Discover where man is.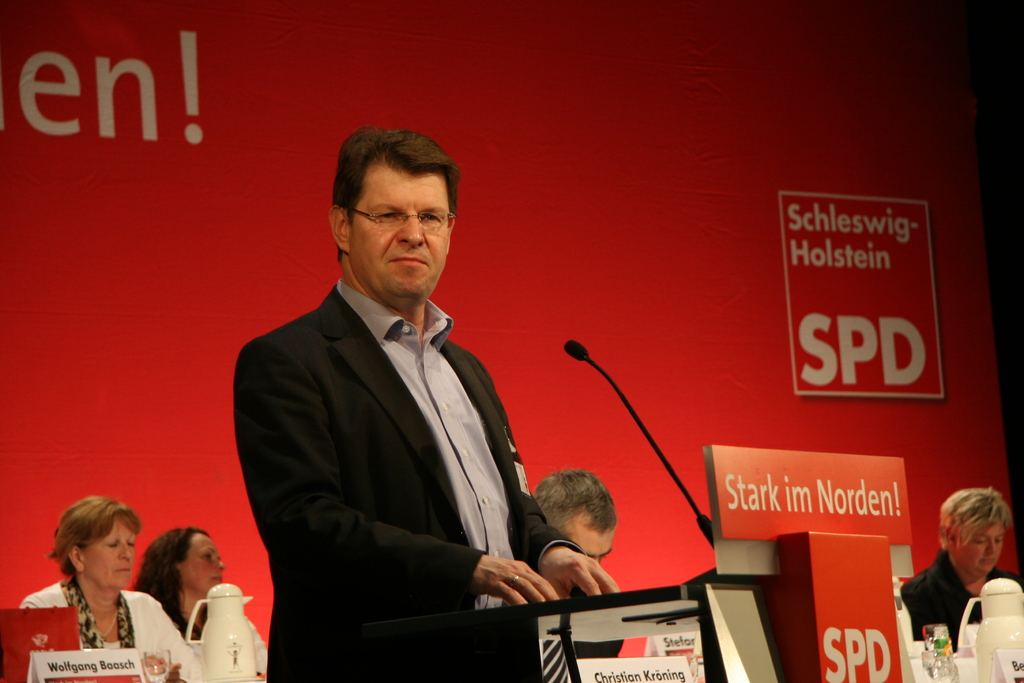
Discovered at pyautogui.locateOnScreen(521, 470, 614, 601).
